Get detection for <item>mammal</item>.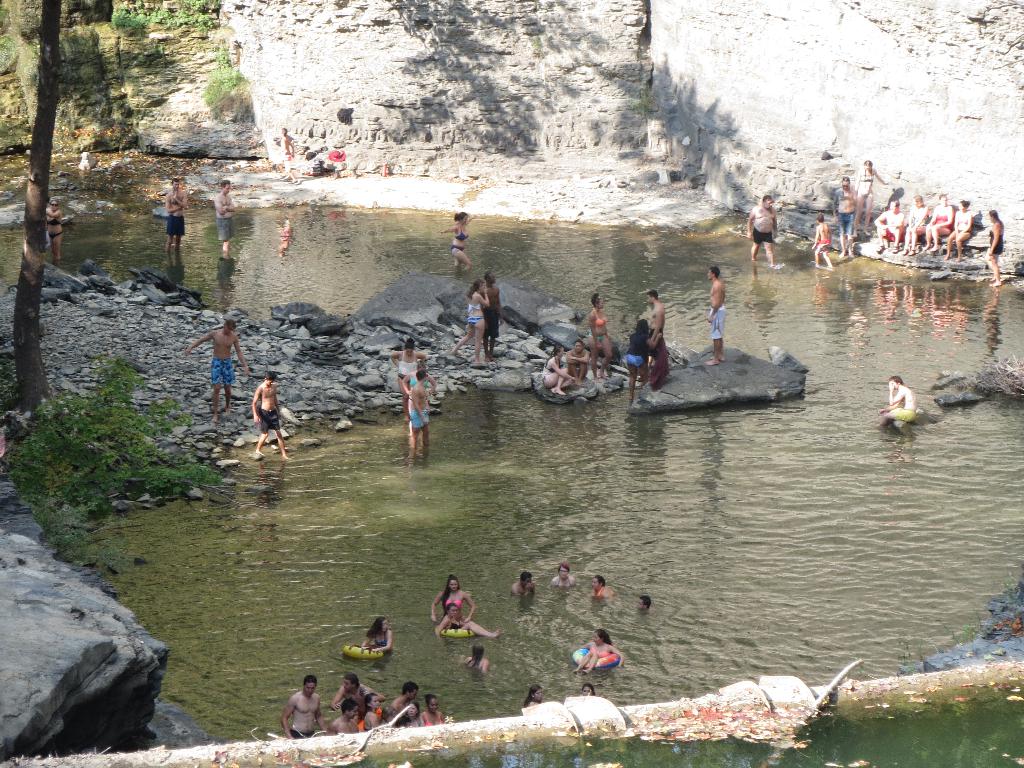
Detection: 435, 600, 504, 637.
